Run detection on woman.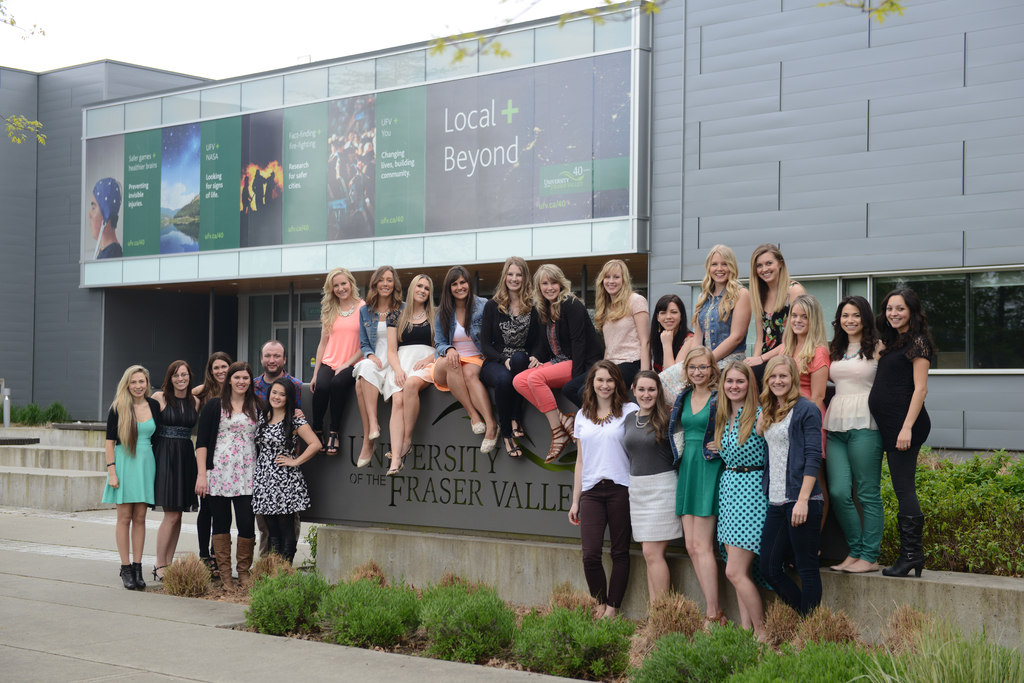
Result: 192:361:306:593.
